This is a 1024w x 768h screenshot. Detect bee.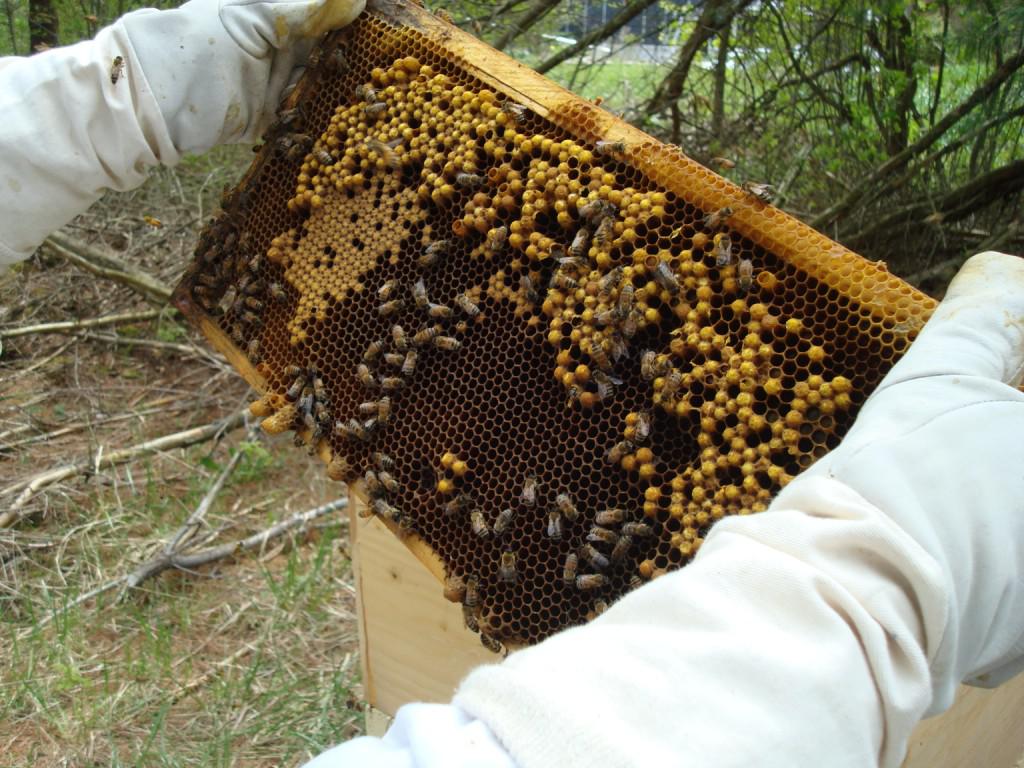
320 48 347 80.
